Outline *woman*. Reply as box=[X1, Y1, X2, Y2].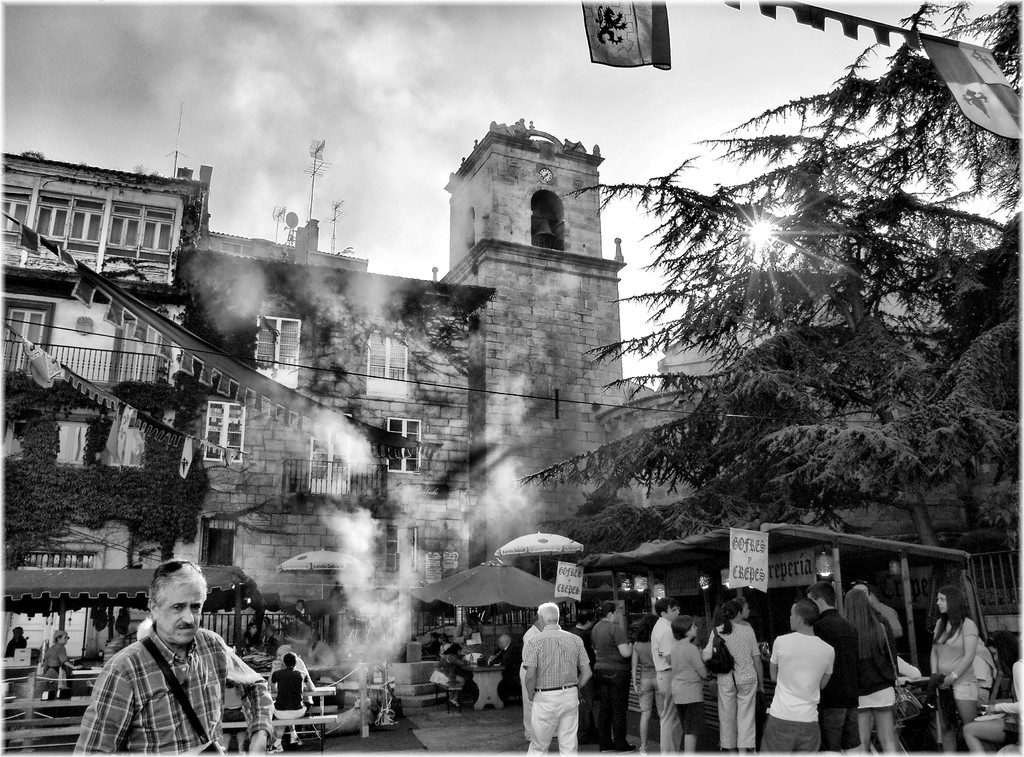
box=[701, 598, 772, 756].
